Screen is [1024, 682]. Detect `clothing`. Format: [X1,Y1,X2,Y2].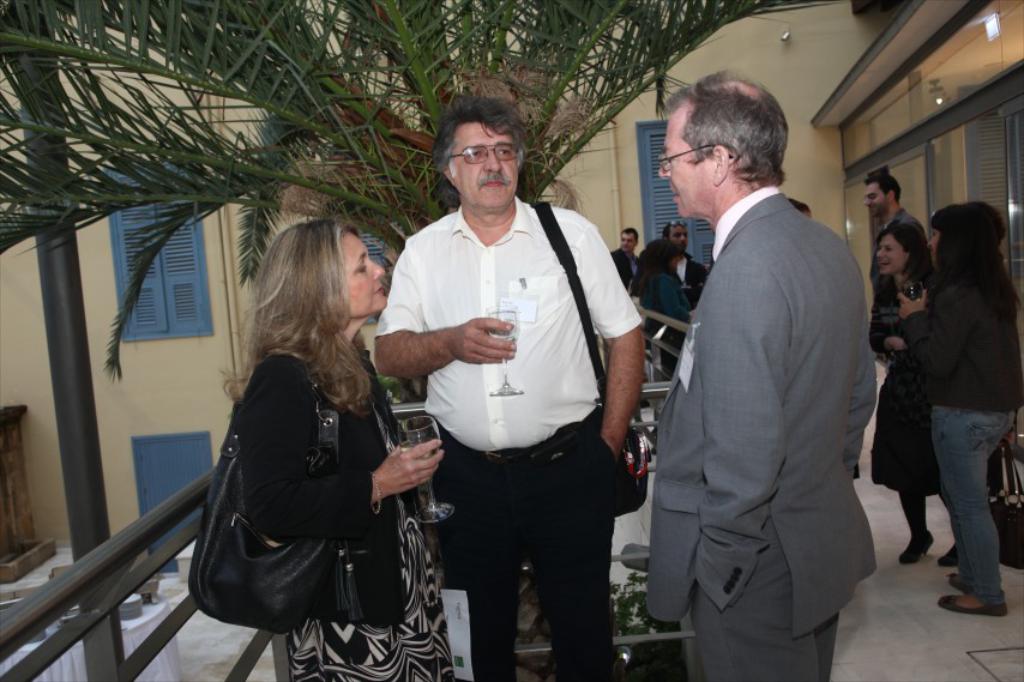
[235,355,452,681].
